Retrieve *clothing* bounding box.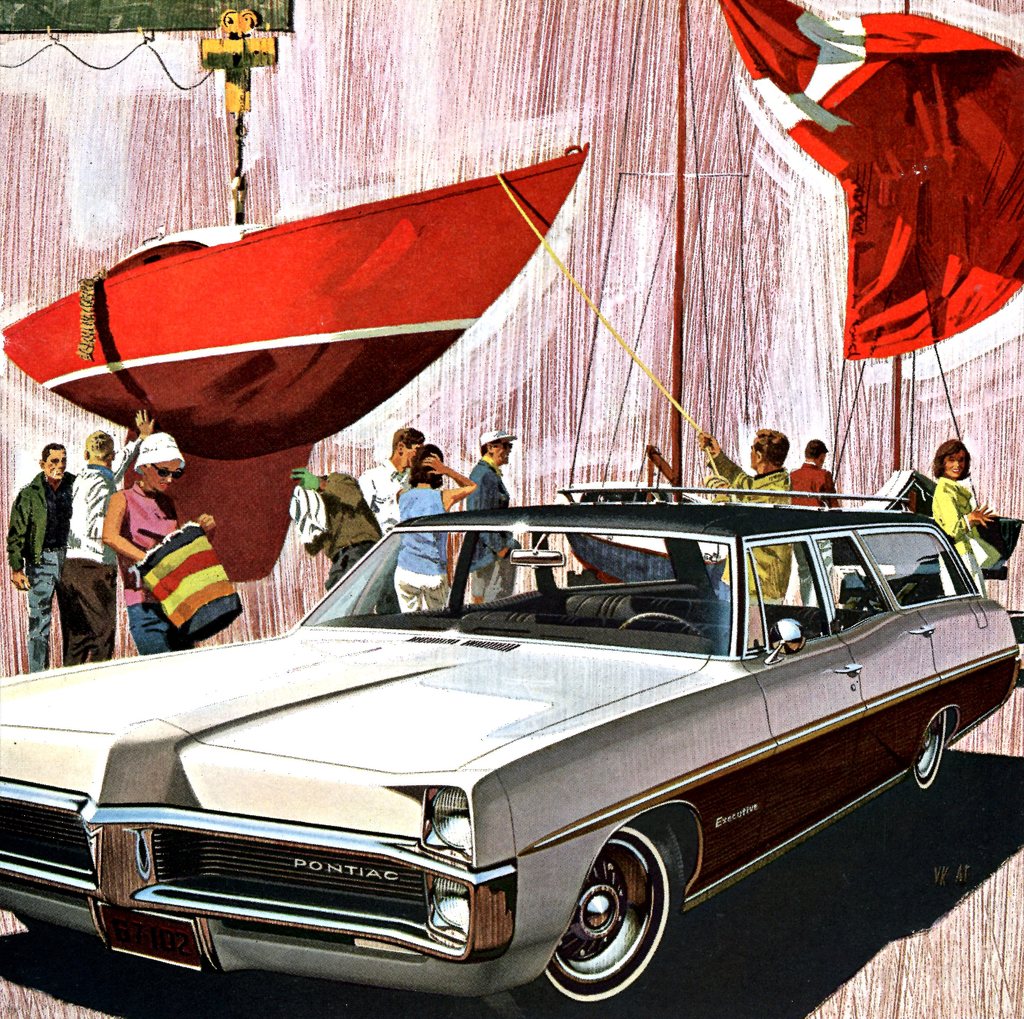
Bounding box: 115/499/184/656.
